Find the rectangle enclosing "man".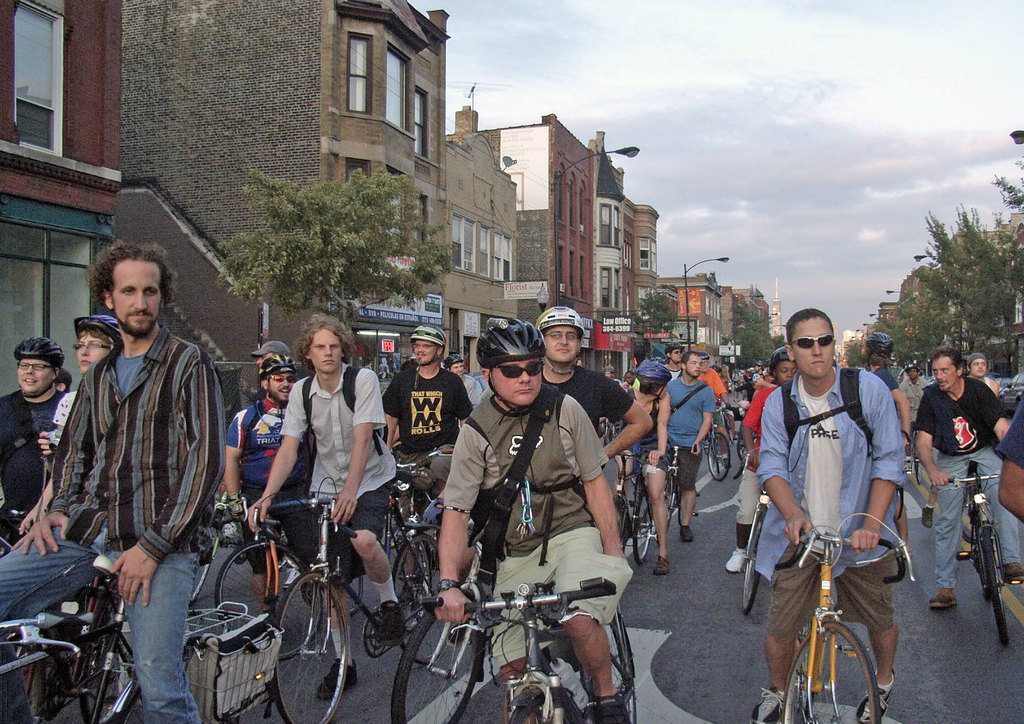
[444, 355, 483, 408].
